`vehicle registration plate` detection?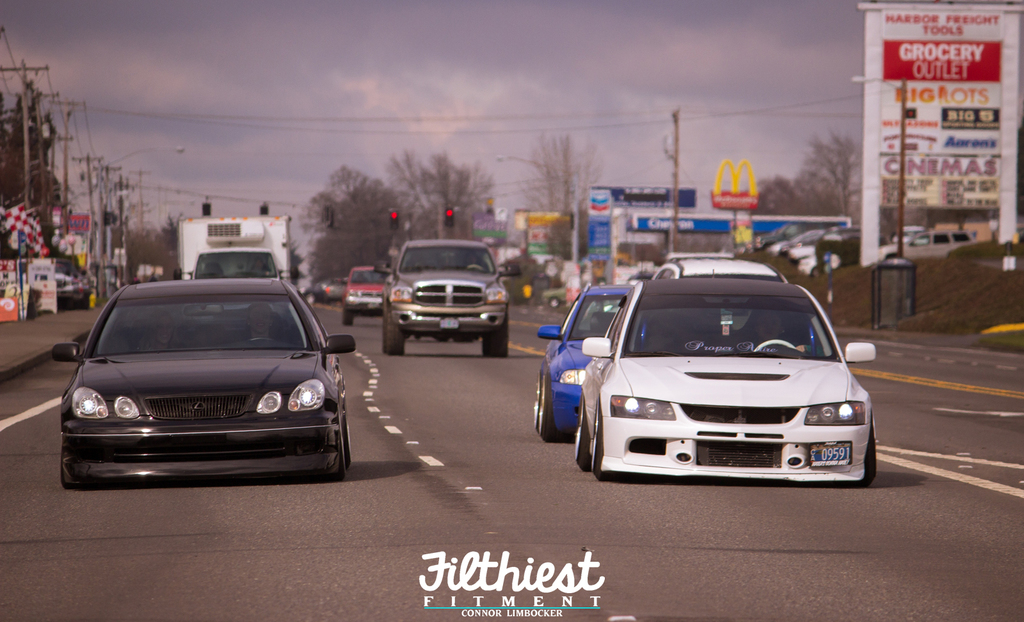
region(439, 314, 458, 327)
